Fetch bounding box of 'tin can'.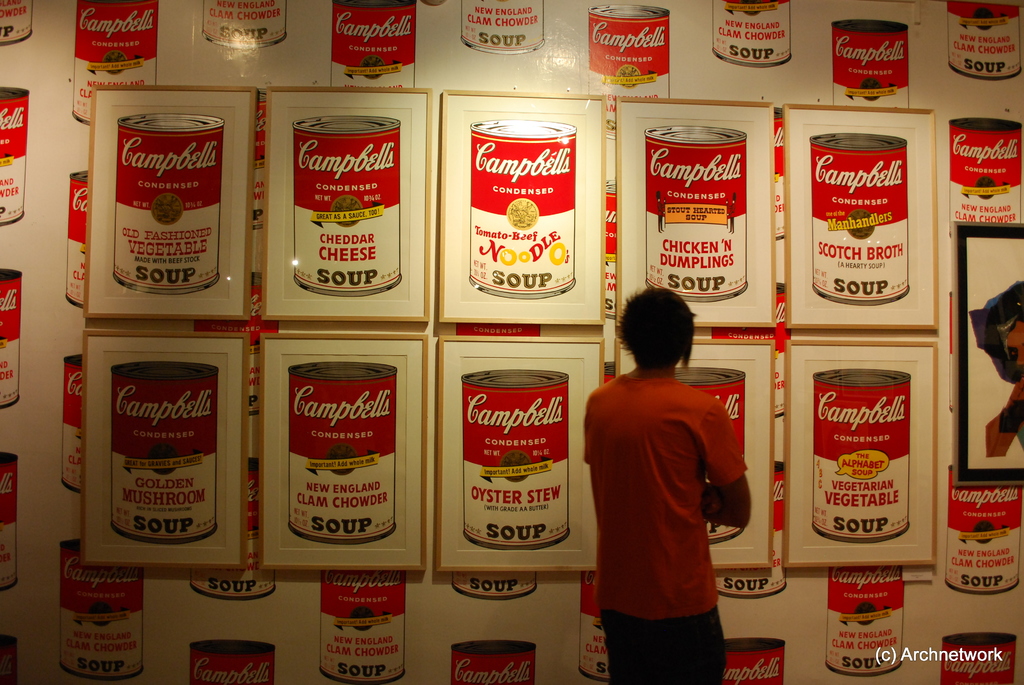
Bbox: bbox=[191, 86, 280, 610].
